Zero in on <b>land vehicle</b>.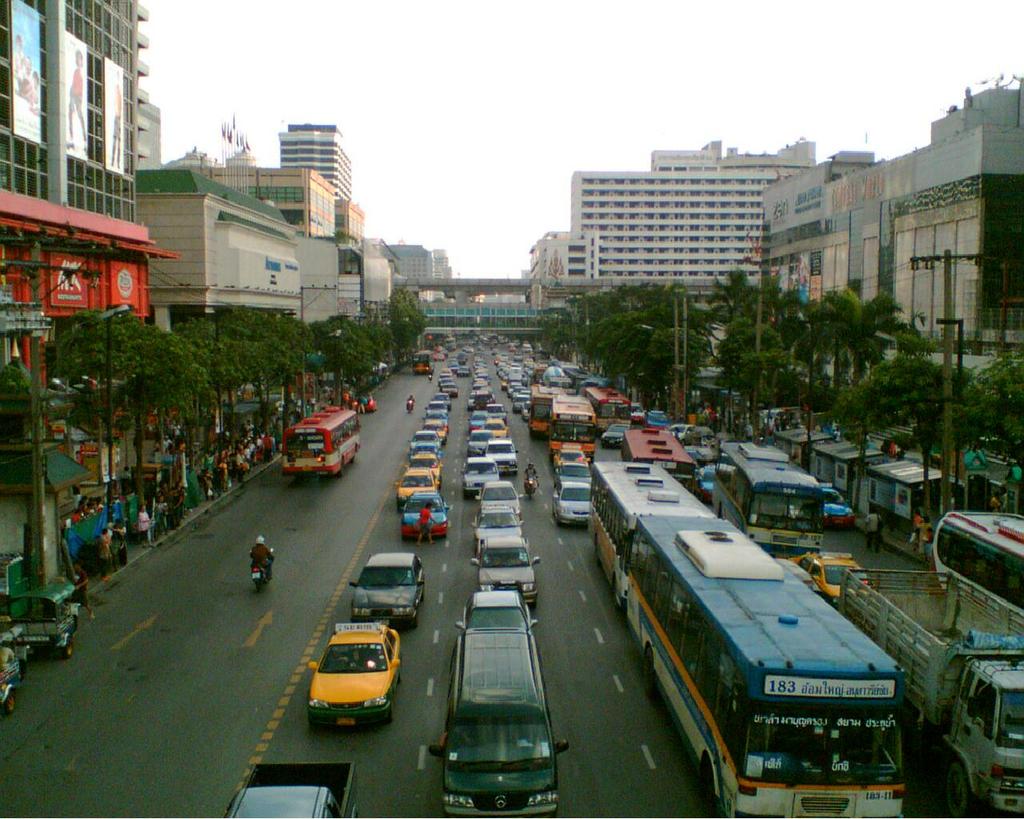
Zeroed in: {"x1": 410, "y1": 432, "x2": 437, "y2": 450}.
